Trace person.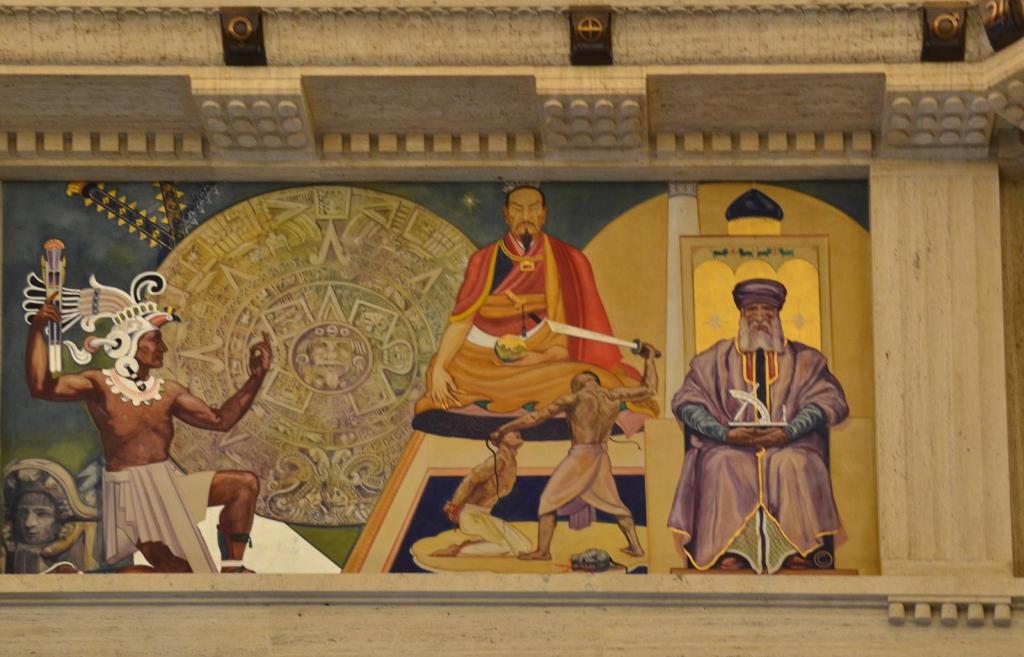
Traced to 492:333:648:556.
